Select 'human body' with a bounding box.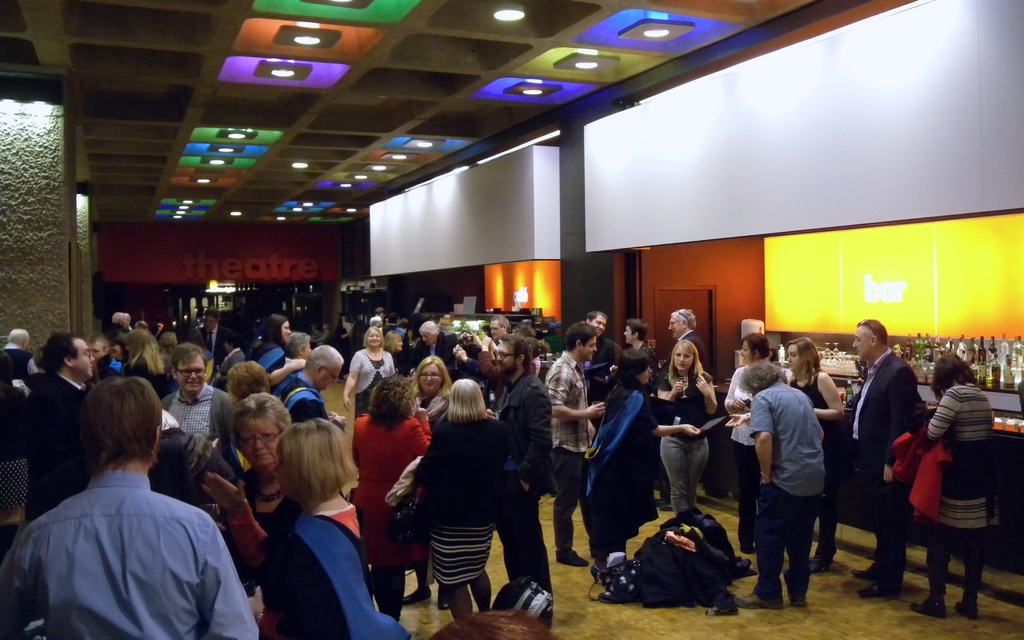
box=[21, 404, 243, 639].
